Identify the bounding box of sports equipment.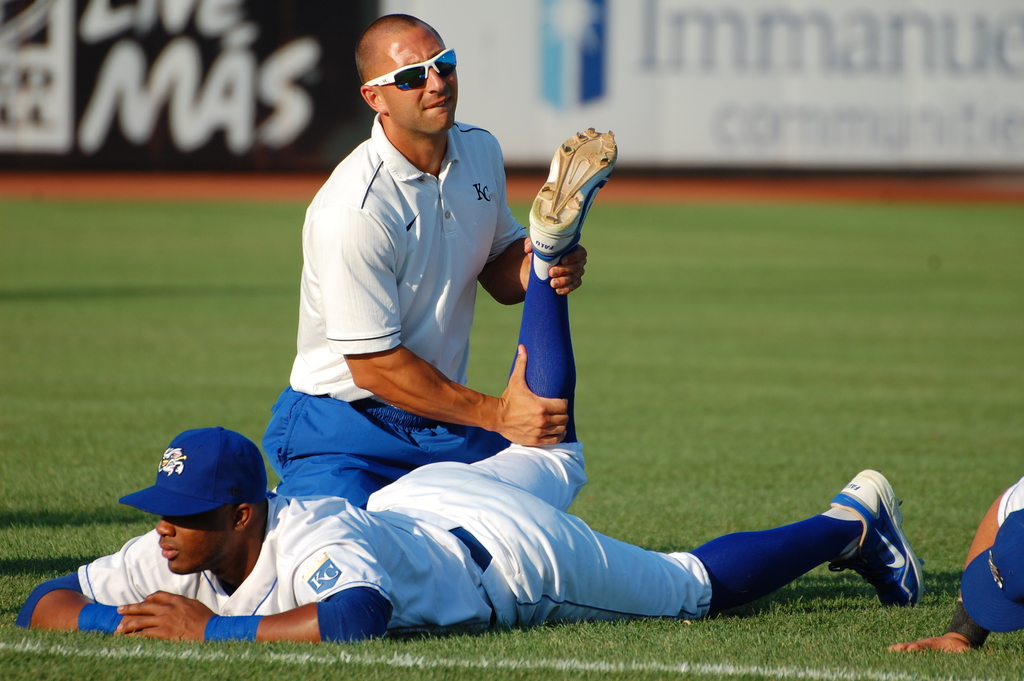
detection(523, 123, 617, 259).
